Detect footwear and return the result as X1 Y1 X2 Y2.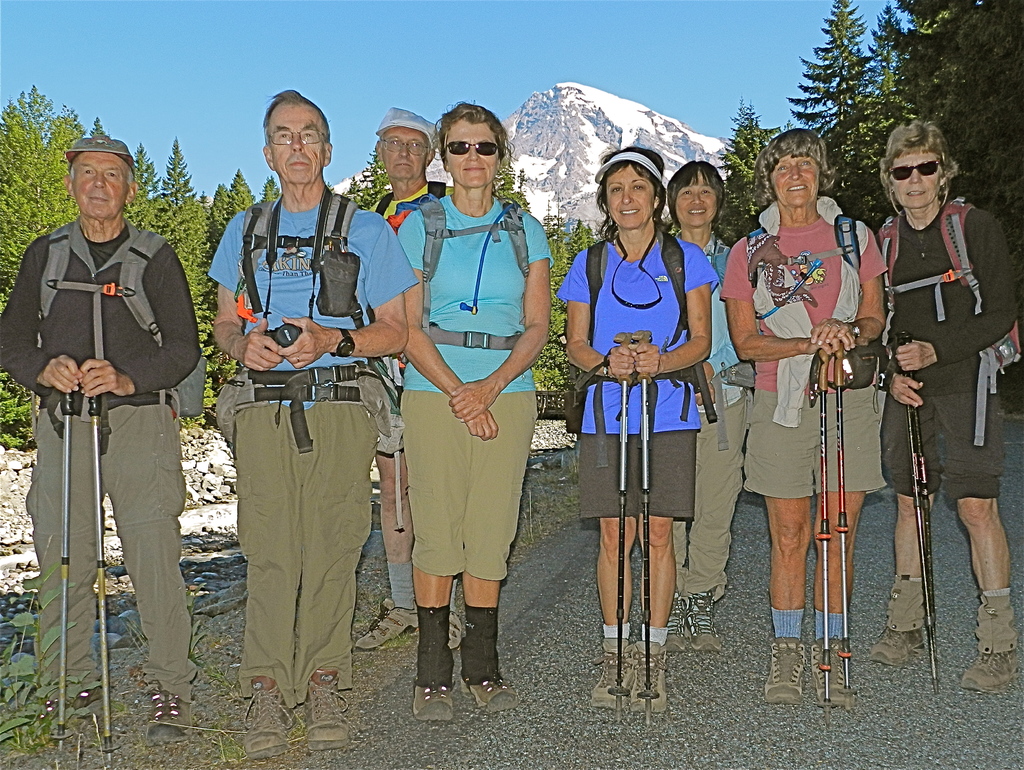
810 636 851 708.
